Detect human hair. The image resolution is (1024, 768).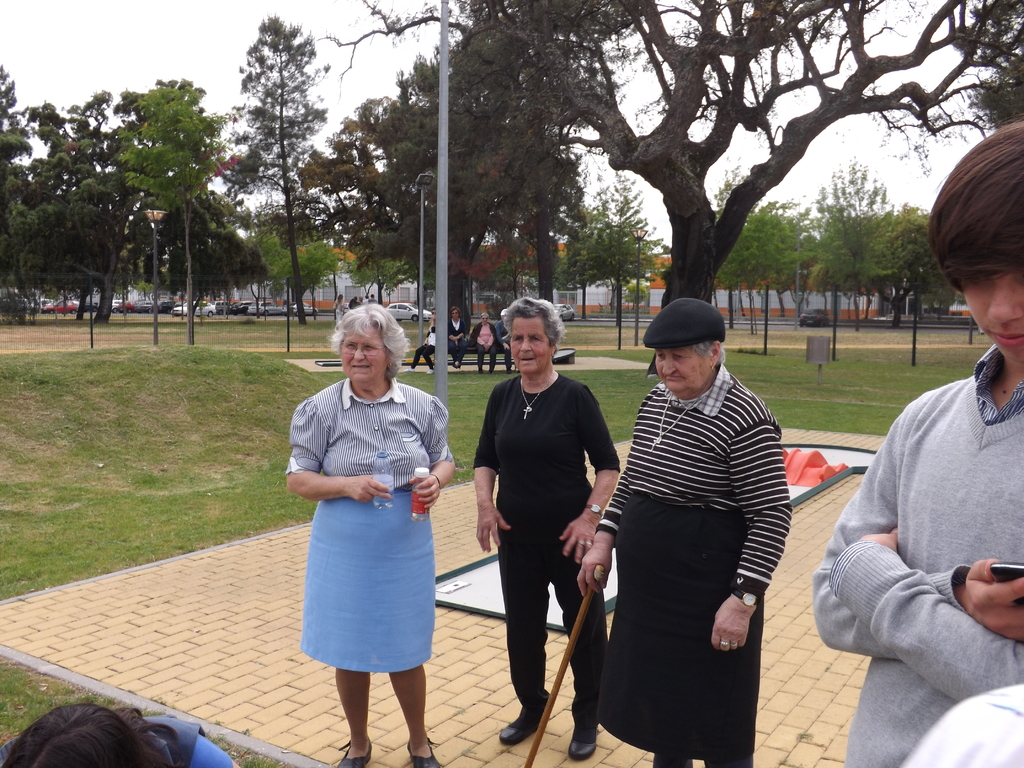
l=691, t=339, r=726, b=366.
